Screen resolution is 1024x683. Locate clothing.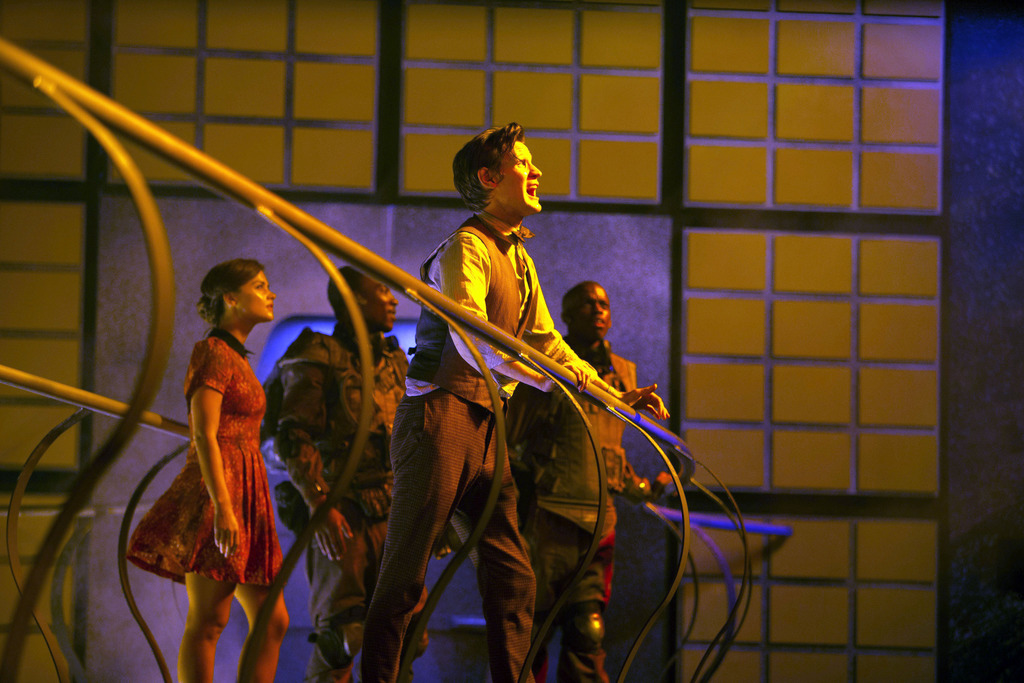
bbox(158, 323, 269, 612).
